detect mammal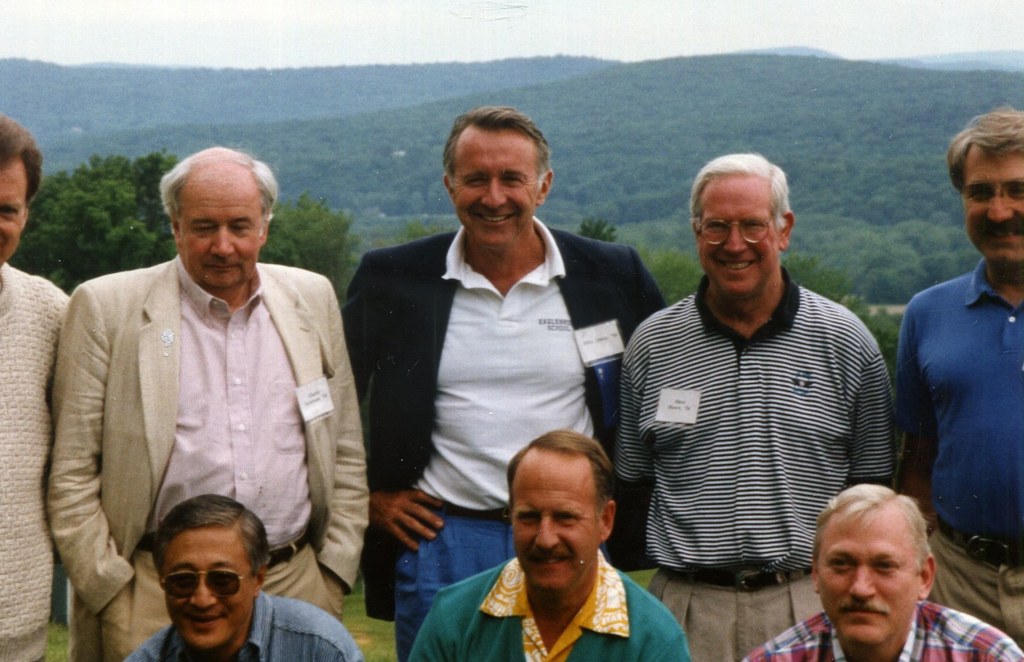
left=406, top=425, right=692, bottom=661
